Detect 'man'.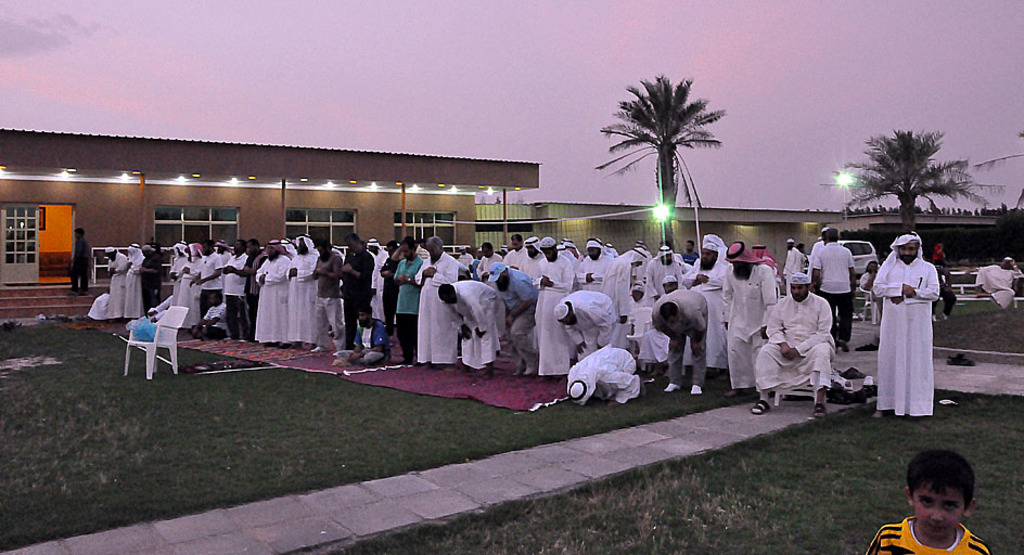
Detected at left=554, top=292, right=620, bottom=349.
